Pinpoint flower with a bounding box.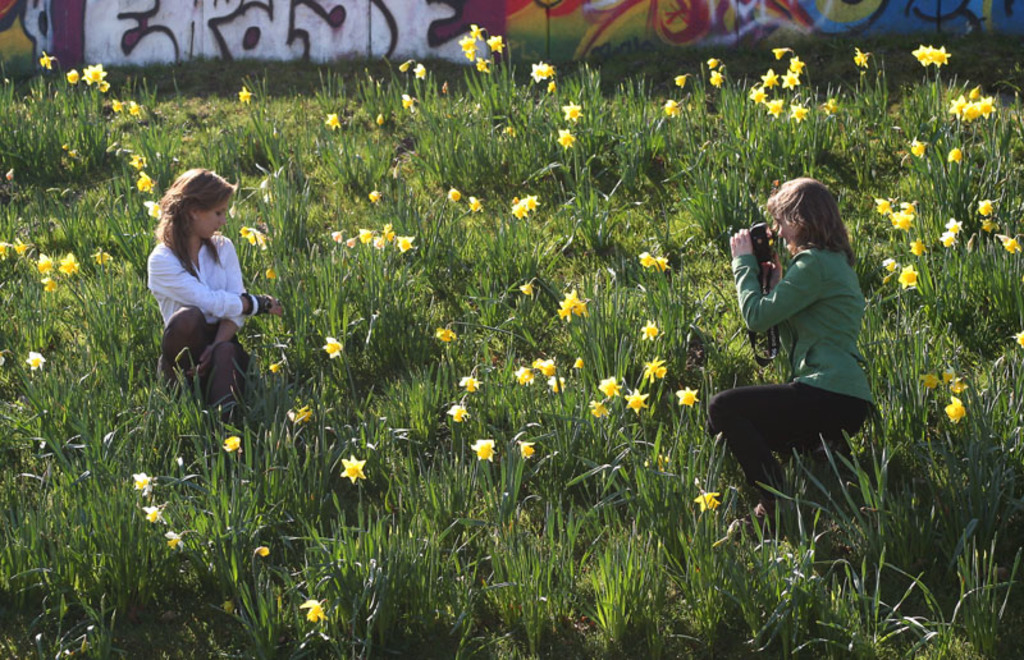
(704, 67, 728, 88).
